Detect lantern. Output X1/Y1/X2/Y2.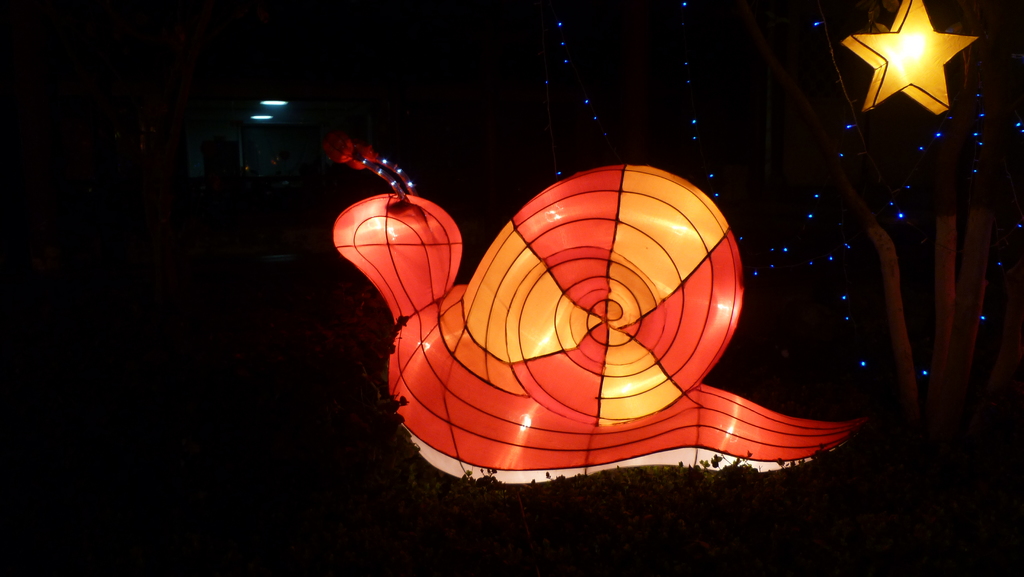
847/0/977/109.
